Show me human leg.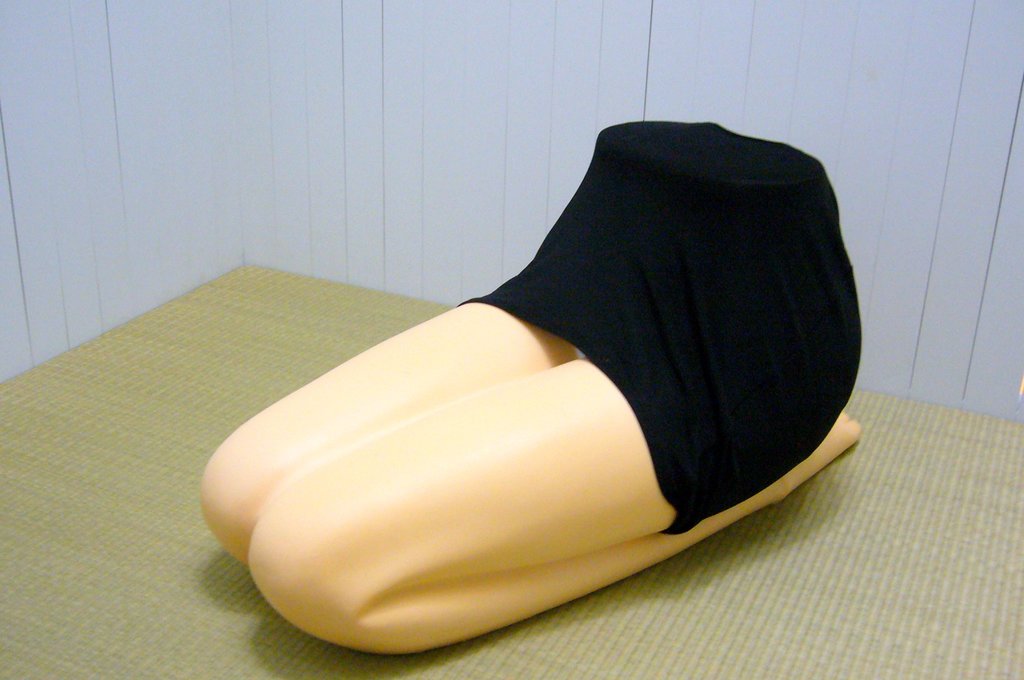
human leg is here: 204 160 597 566.
